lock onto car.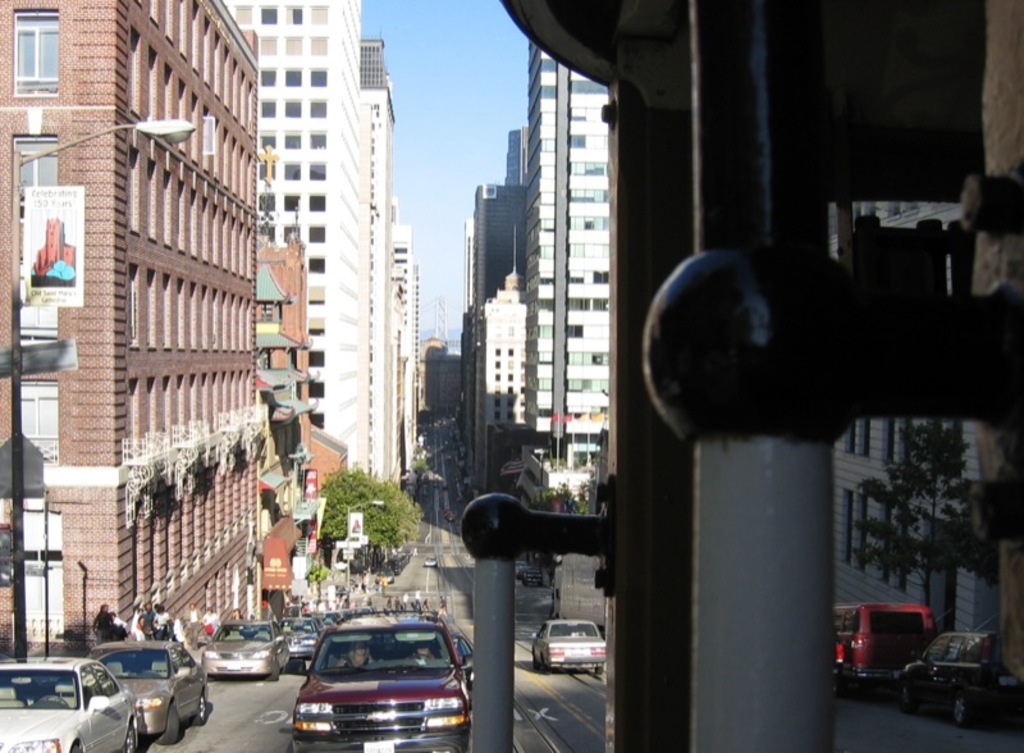
Locked: bbox=[521, 569, 540, 581].
